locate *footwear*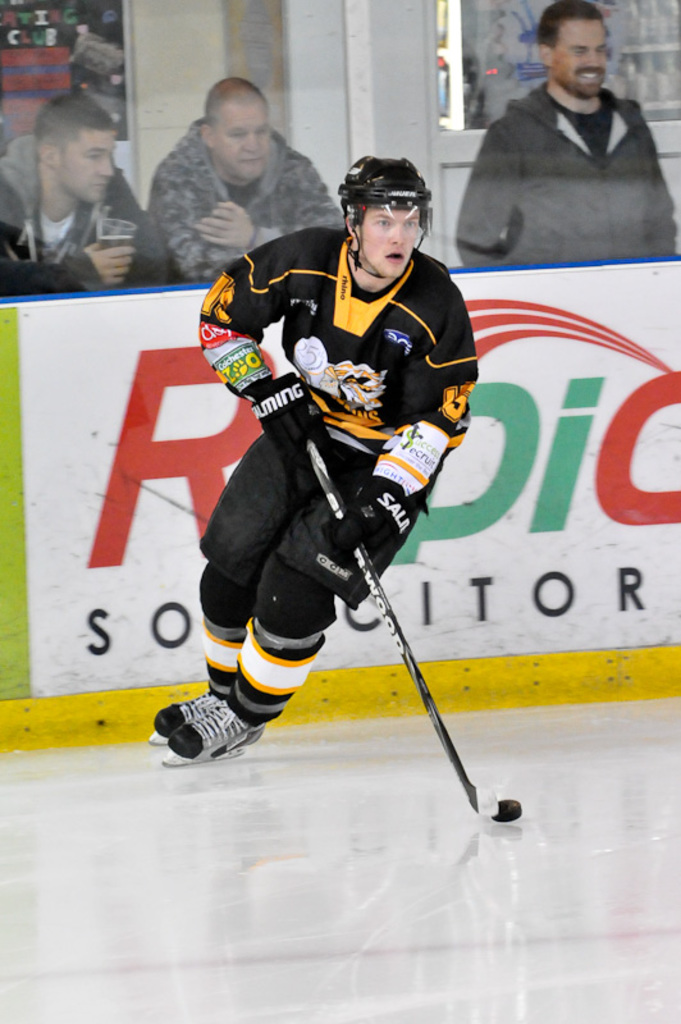
region(148, 690, 220, 737)
